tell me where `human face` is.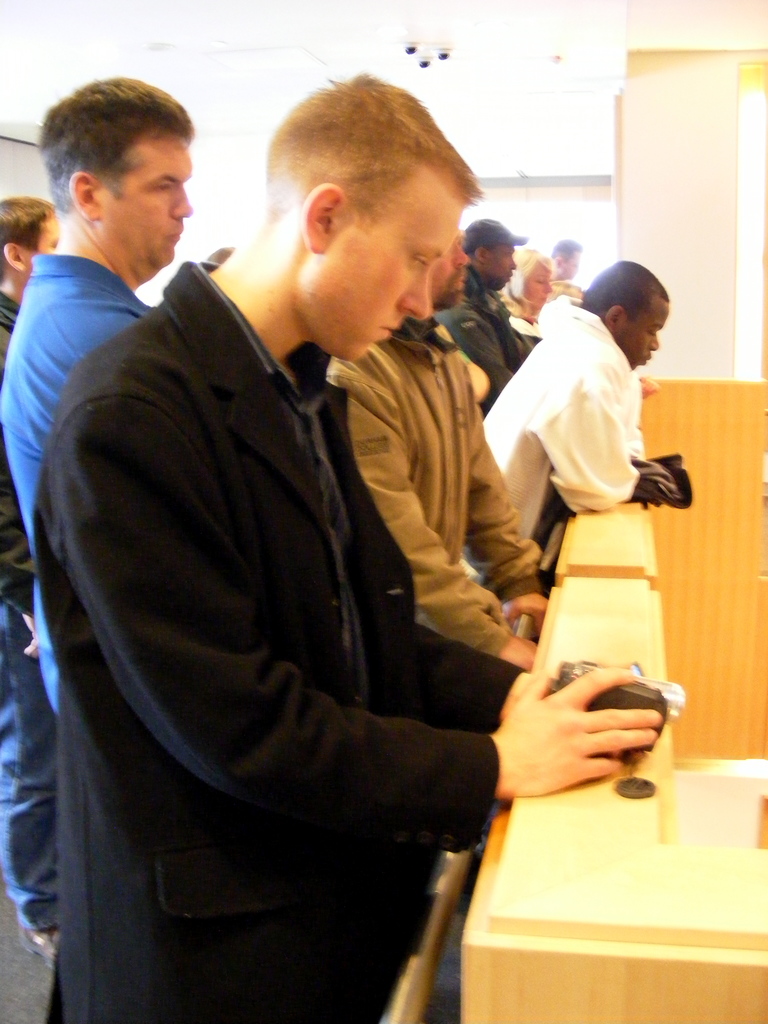
`human face` is at box(306, 171, 472, 372).
